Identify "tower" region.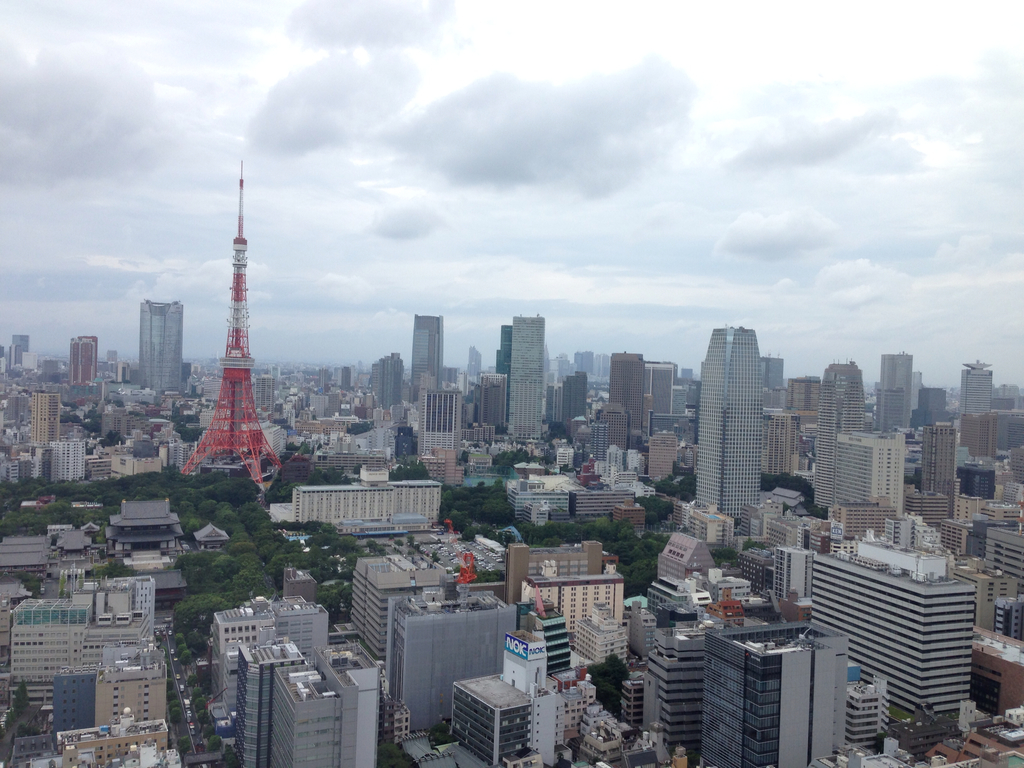
Region: box=[596, 342, 643, 451].
